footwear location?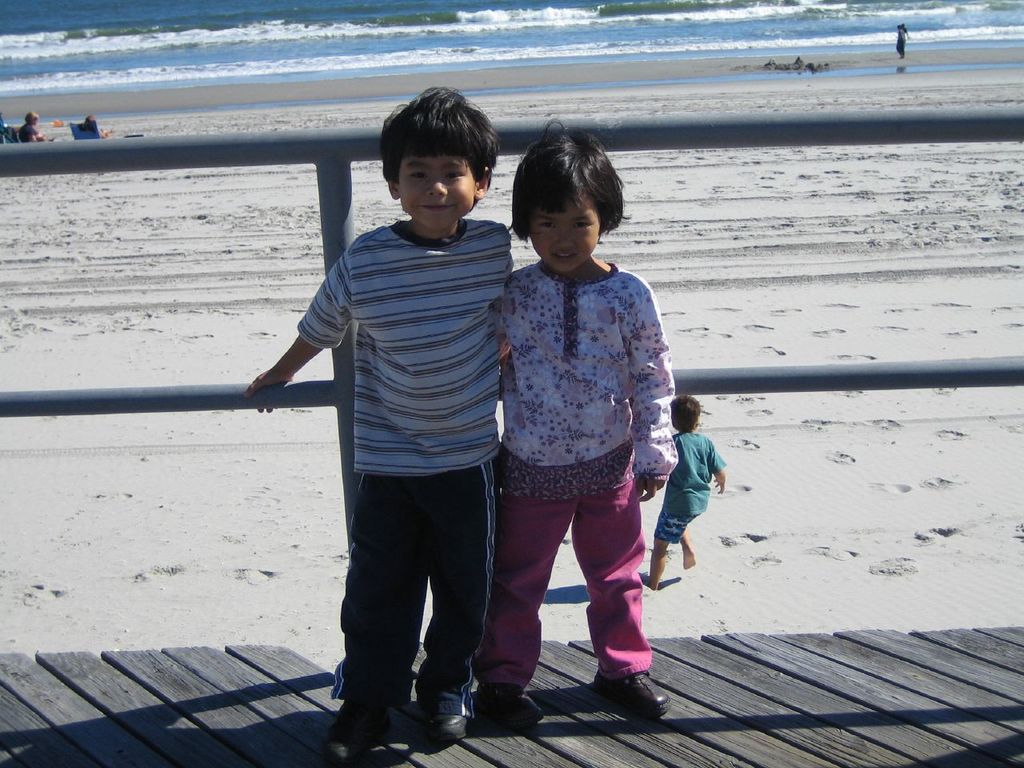
box(322, 710, 389, 767)
